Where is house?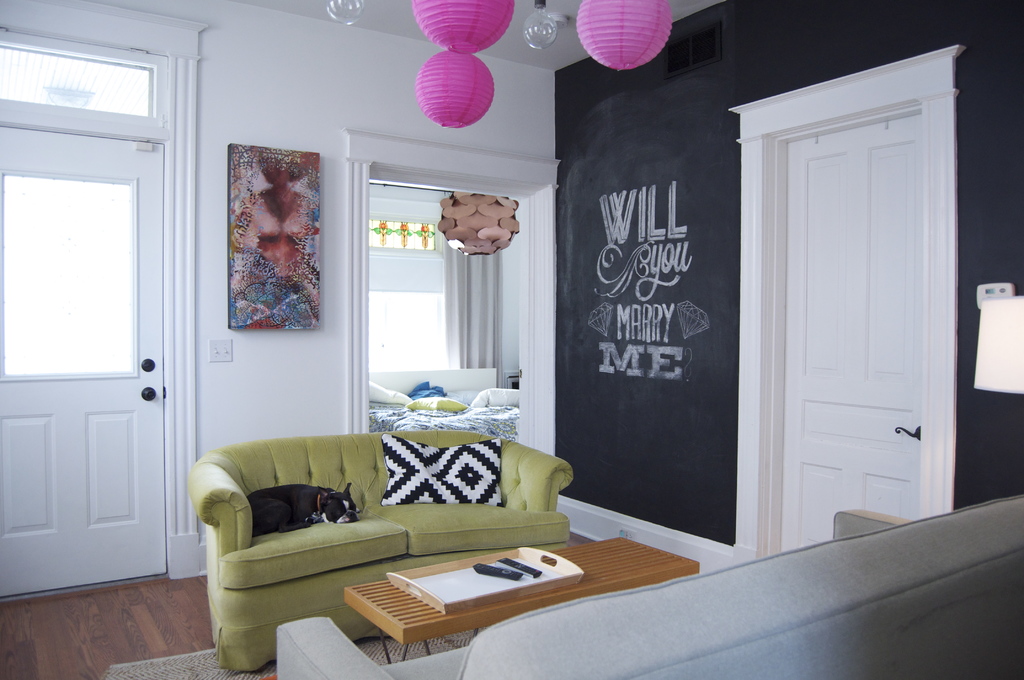
(30,20,1005,663).
